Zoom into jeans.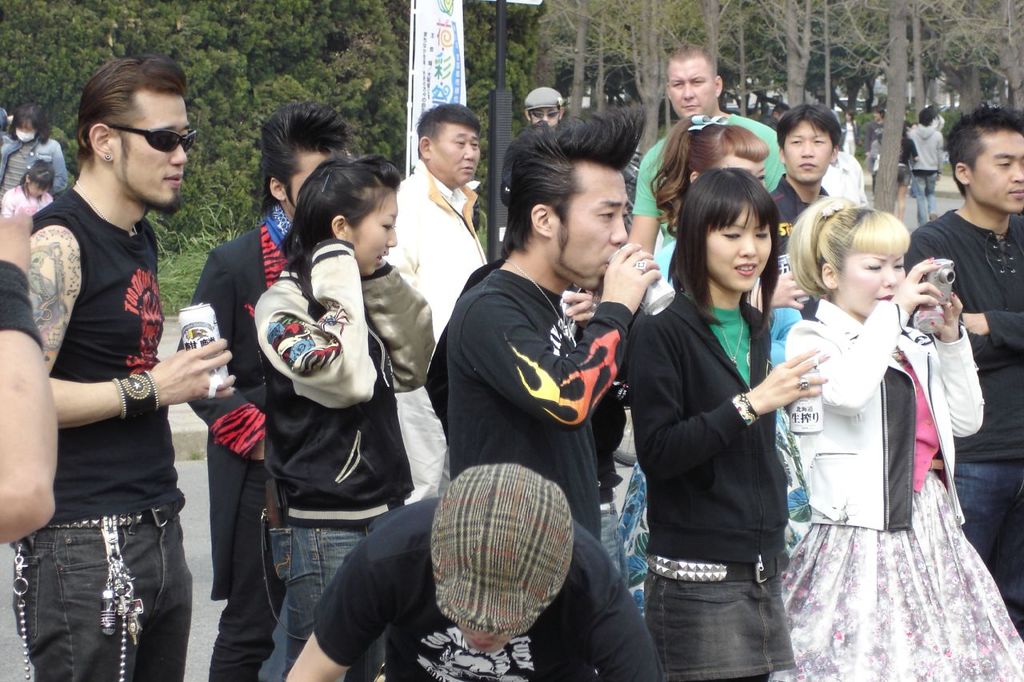
Zoom target: box(953, 458, 1023, 638).
